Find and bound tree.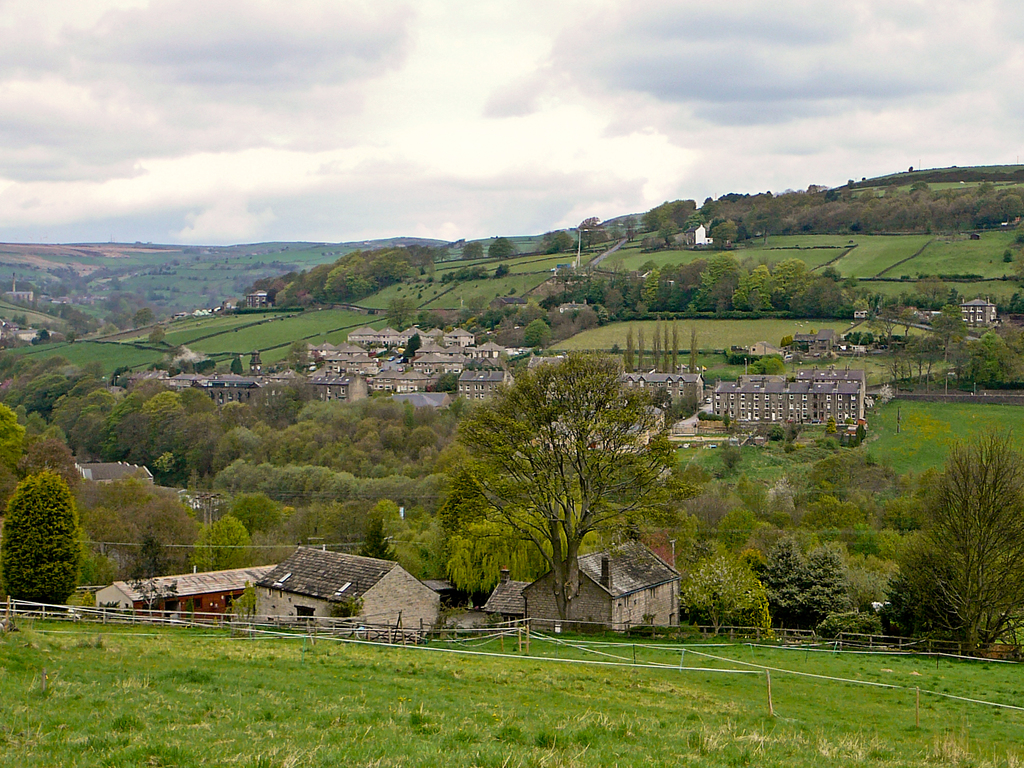
Bound: bbox(201, 429, 270, 486).
